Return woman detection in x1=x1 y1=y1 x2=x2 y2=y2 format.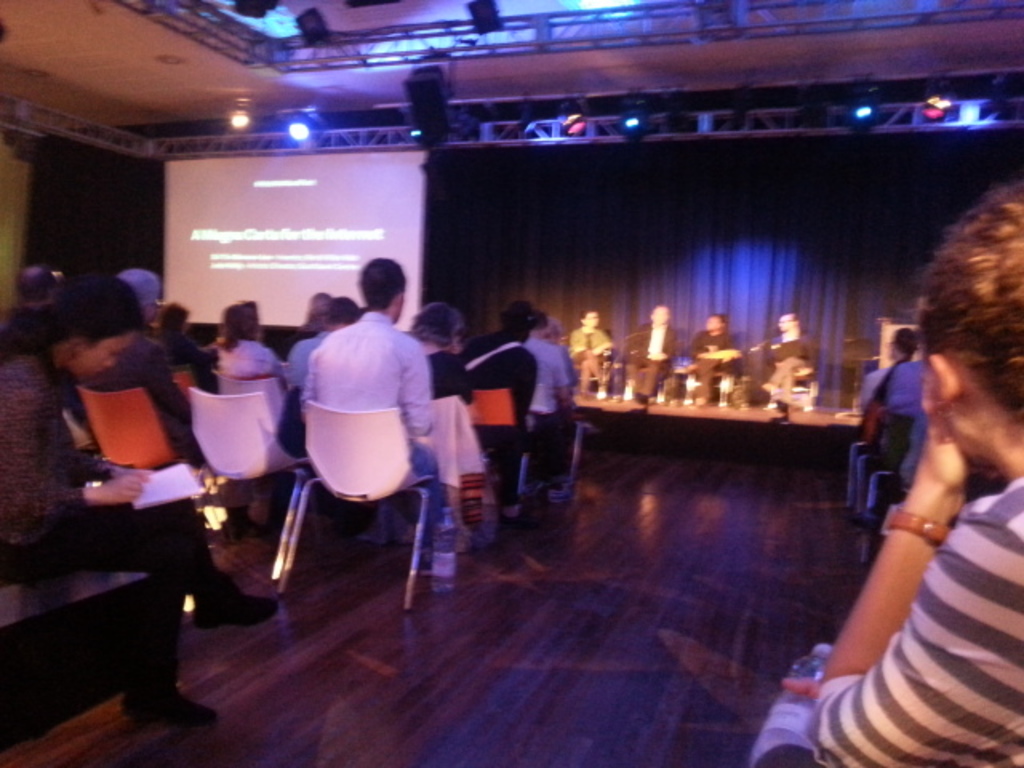
x1=0 y1=272 x2=285 y2=728.
